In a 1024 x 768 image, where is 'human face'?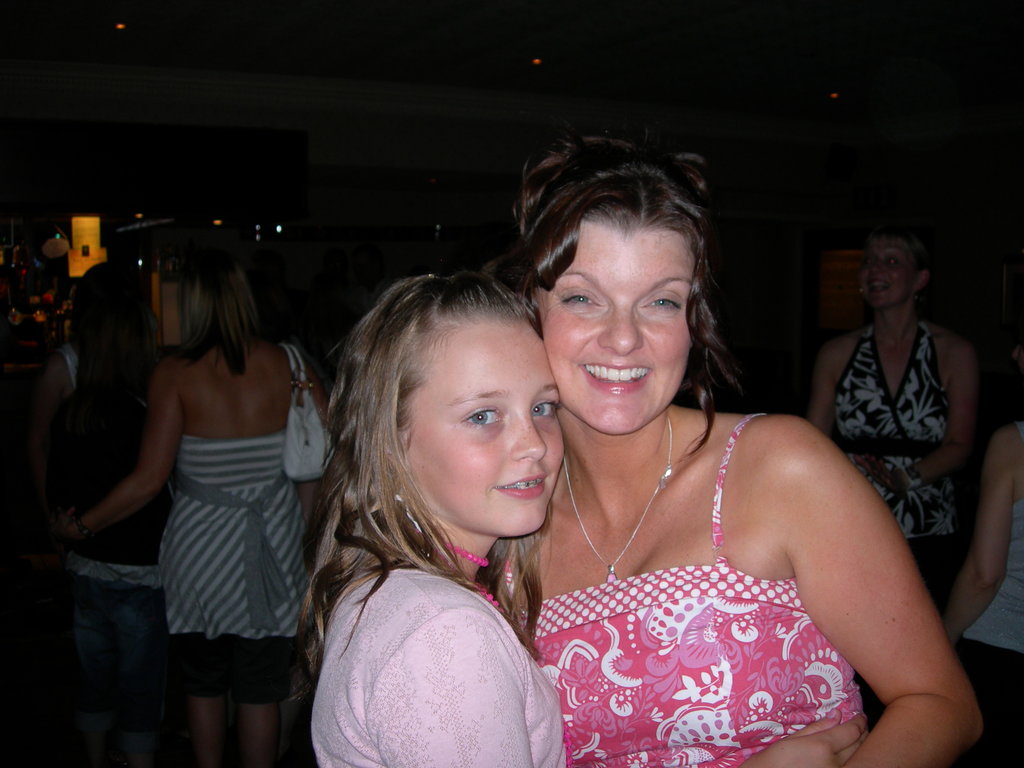
x1=865, y1=244, x2=916, y2=307.
